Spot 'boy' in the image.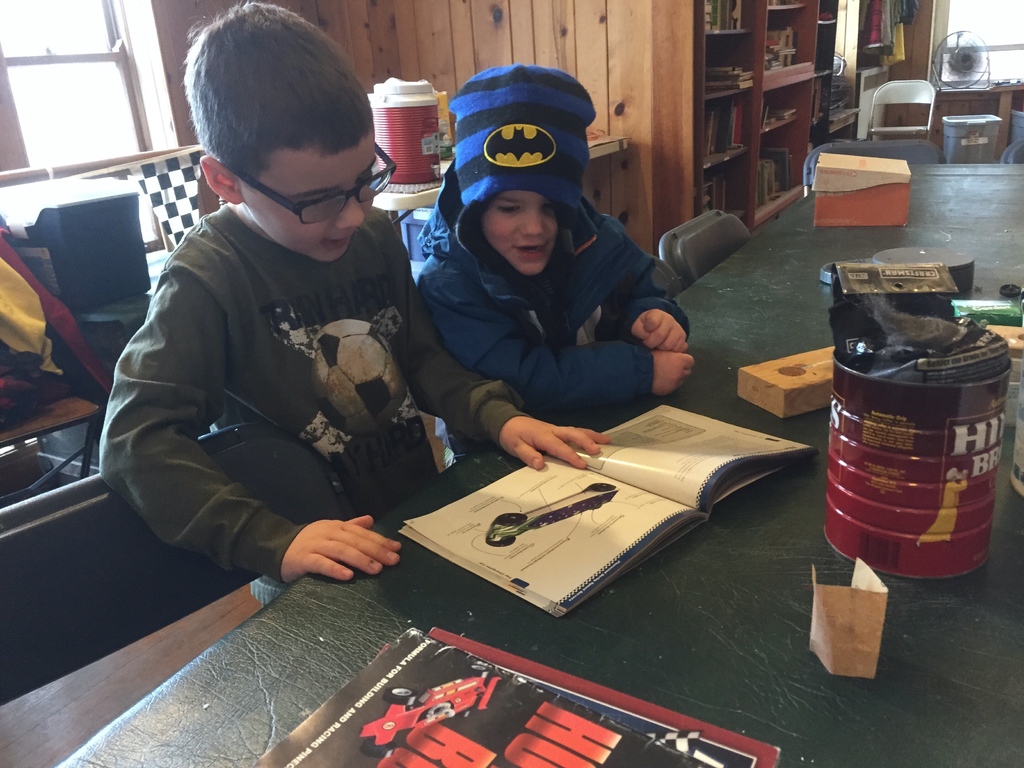
'boy' found at [x1=100, y1=3, x2=611, y2=577].
